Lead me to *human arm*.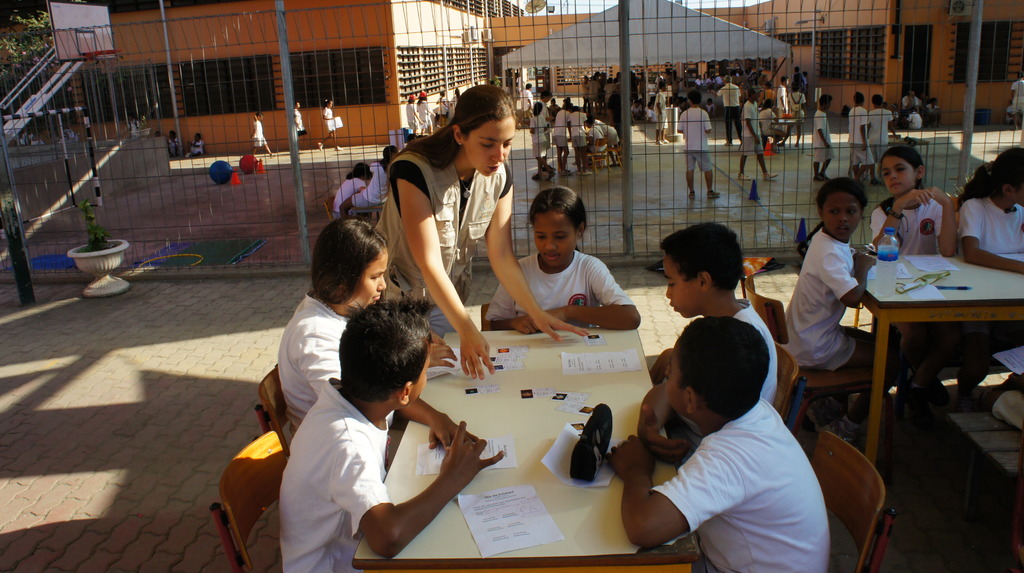
Lead to bbox=[351, 398, 495, 545].
